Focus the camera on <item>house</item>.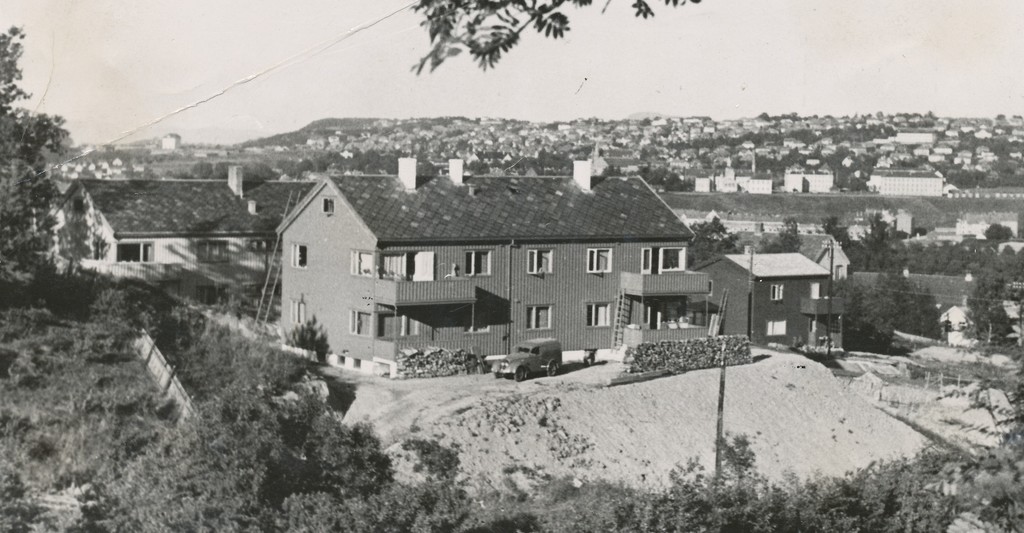
Focus region: {"left": 450, "top": 150, "right": 472, "bottom": 194}.
